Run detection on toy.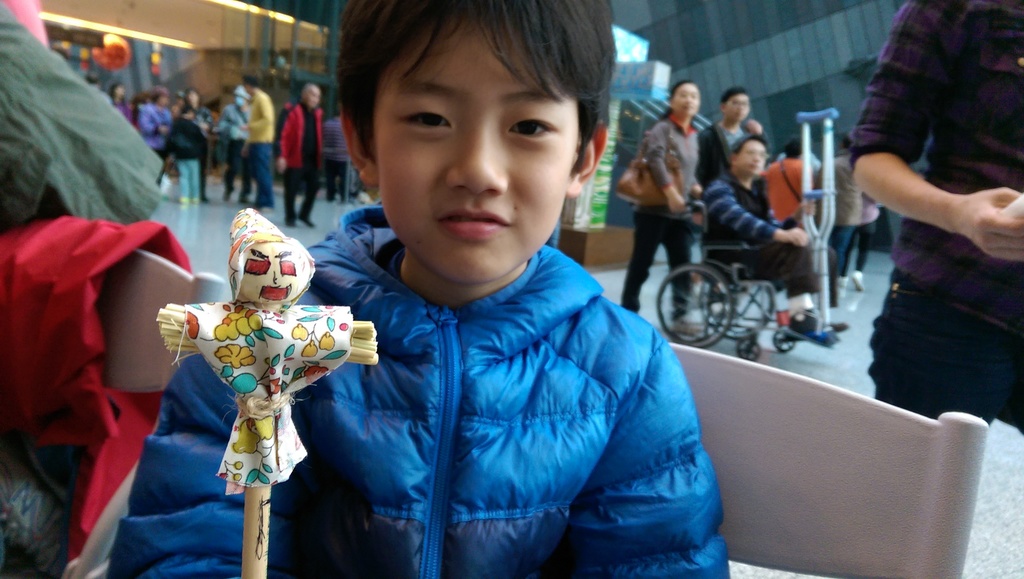
Result: box=[156, 206, 381, 578].
